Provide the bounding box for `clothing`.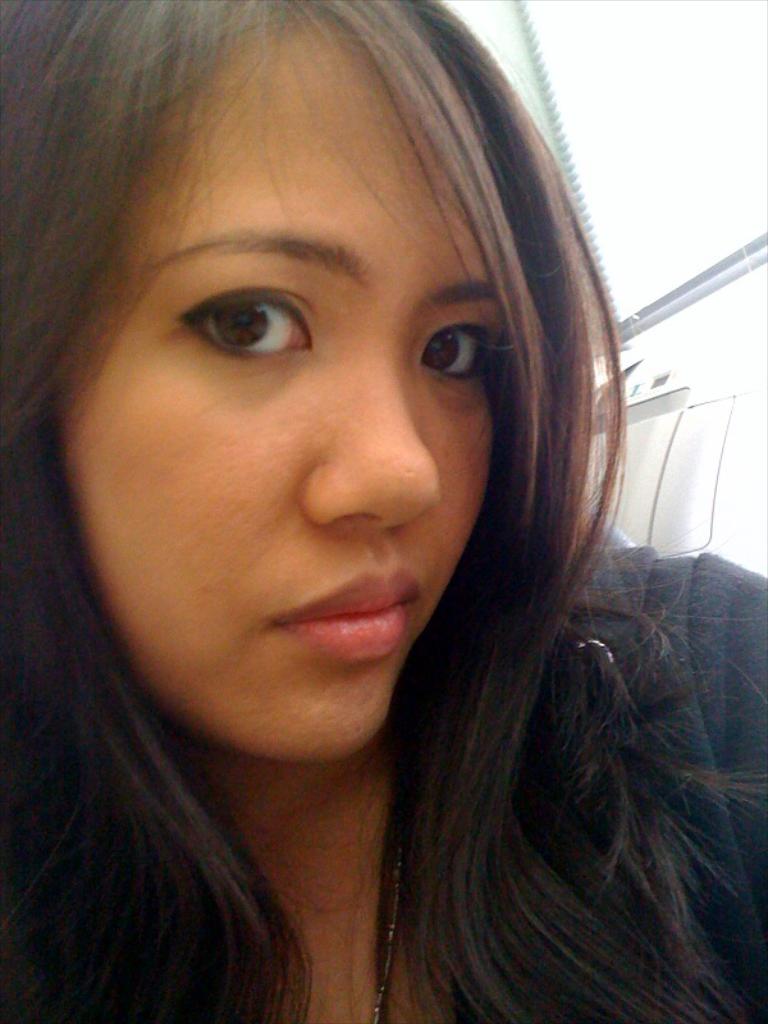
[0, 522, 767, 1023].
